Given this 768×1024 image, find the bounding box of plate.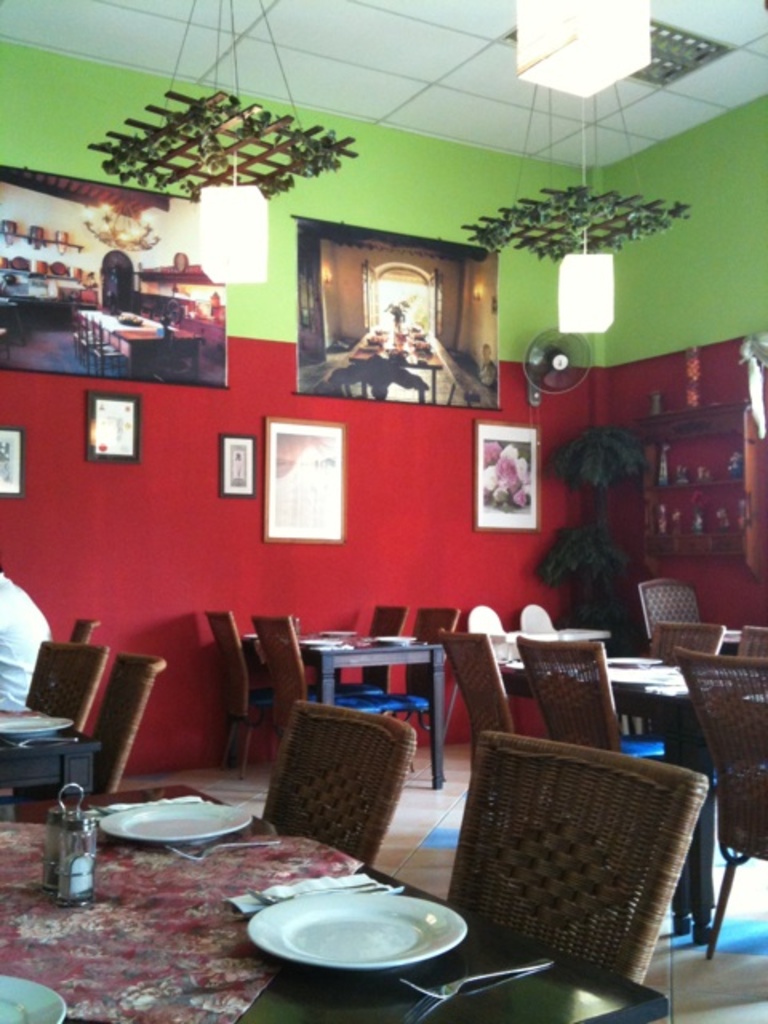
bbox=(0, 712, 74, 738).
